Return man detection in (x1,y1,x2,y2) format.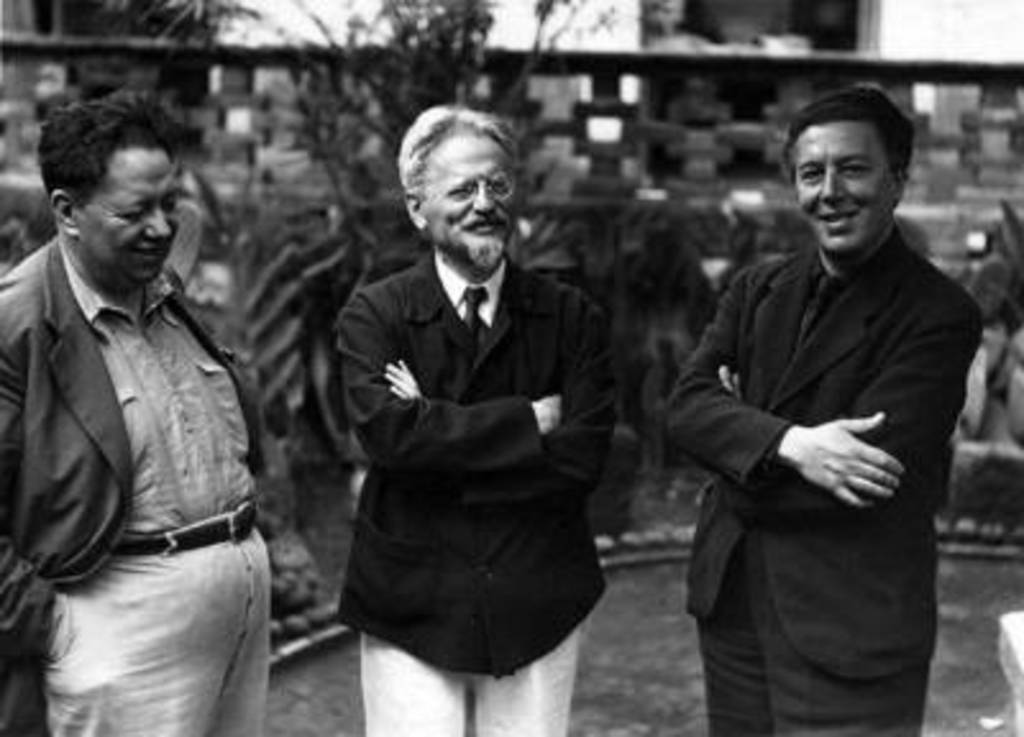
(0,84,266,734).
